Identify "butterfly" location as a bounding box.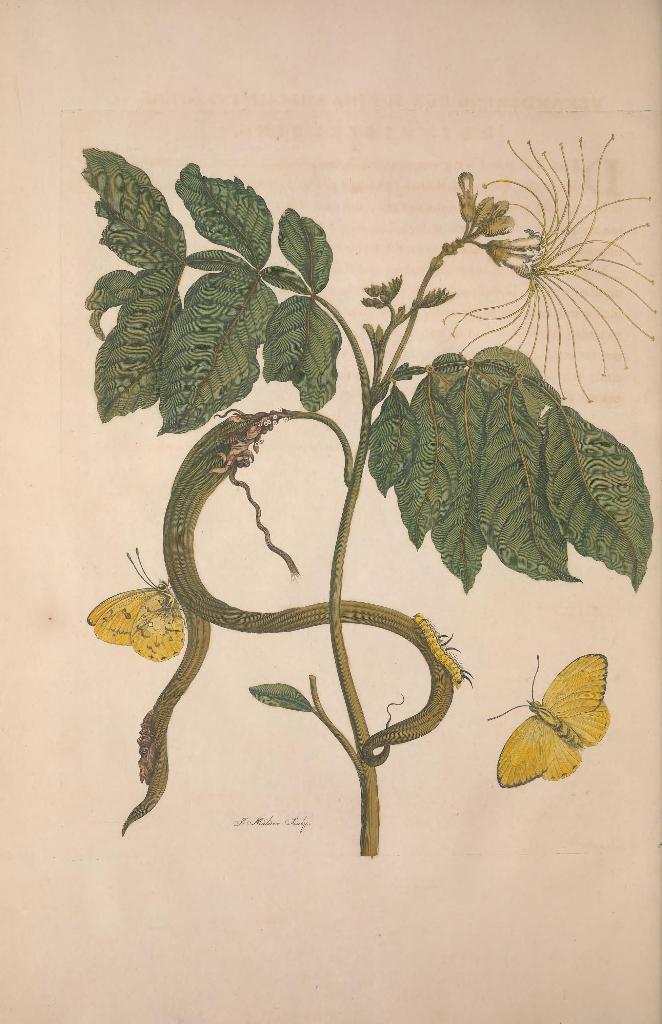
Rect(485, 652, 616, 789).
